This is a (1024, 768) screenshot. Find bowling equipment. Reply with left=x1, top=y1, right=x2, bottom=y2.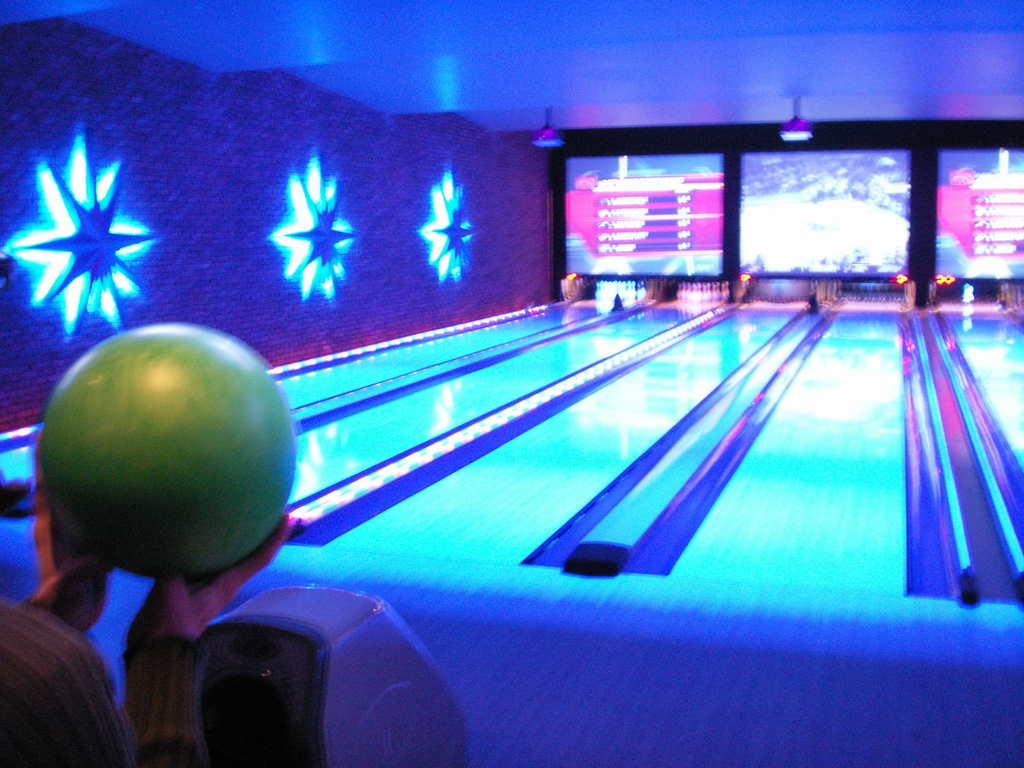
left=26, top=316, right=297, bottom=570.
